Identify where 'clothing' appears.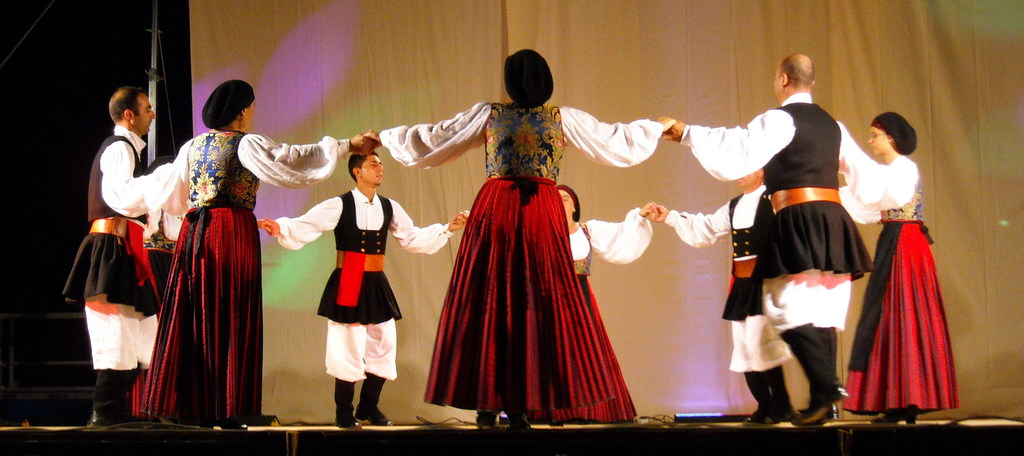
Appears at box=[145, 133, 349, 416].
